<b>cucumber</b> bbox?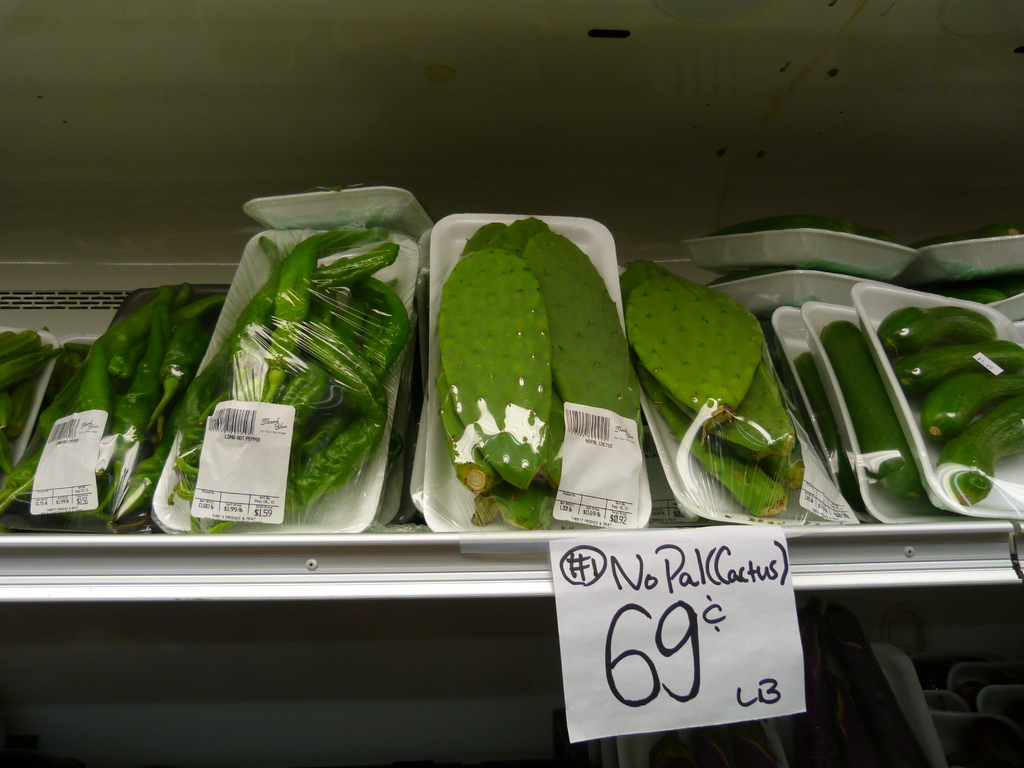
left=908, top=227, right=1020, bottom=248
